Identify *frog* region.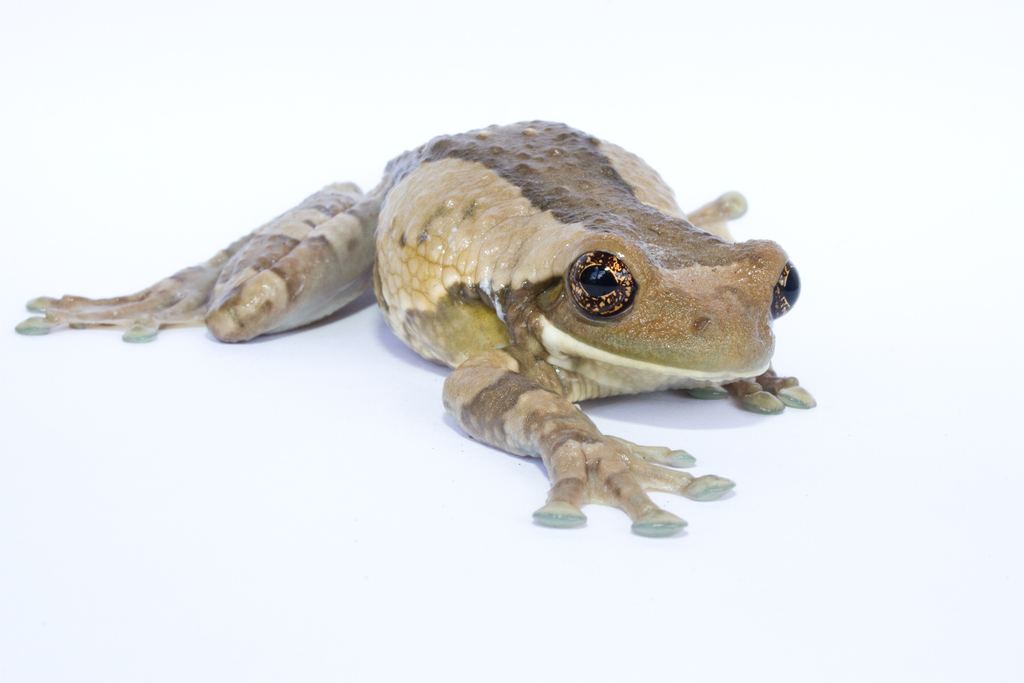
Region: x1=10 y1=118 x2=819 y2=534.
